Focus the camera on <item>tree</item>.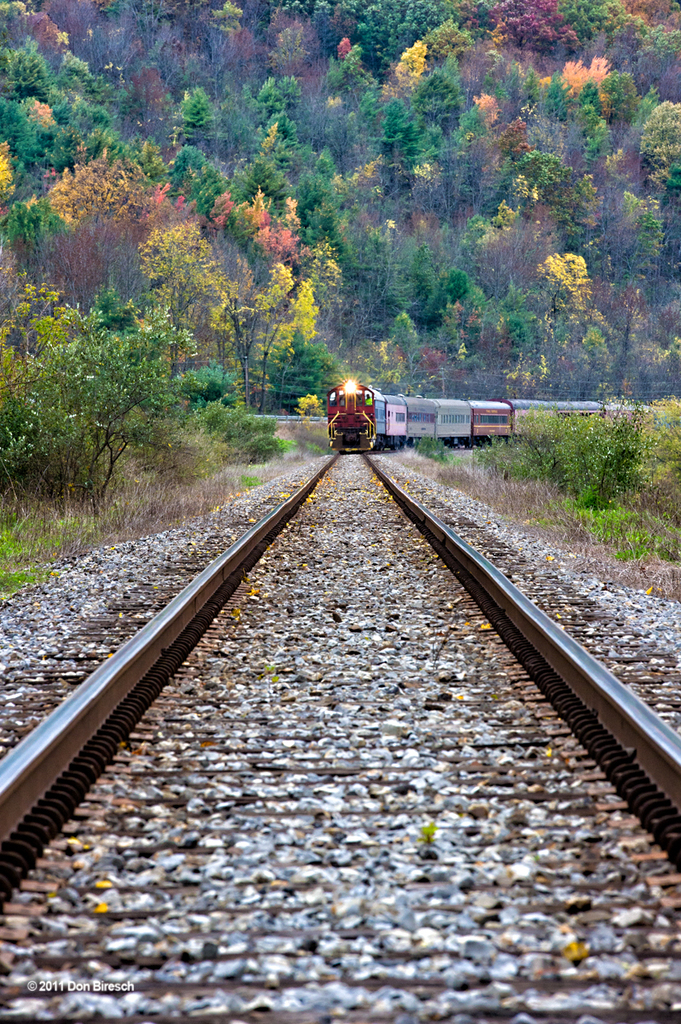
Focus region: x1=0, y1=0, x2=38, y2=45.
